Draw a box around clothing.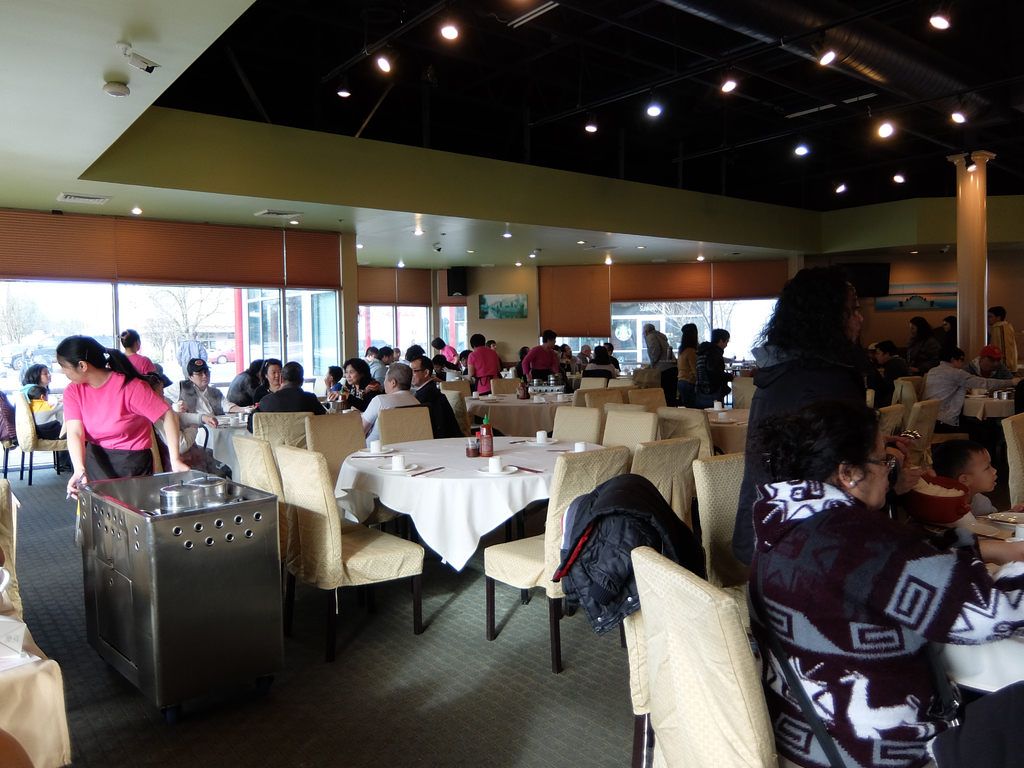
bbox=(697, 338, 731, 407).
